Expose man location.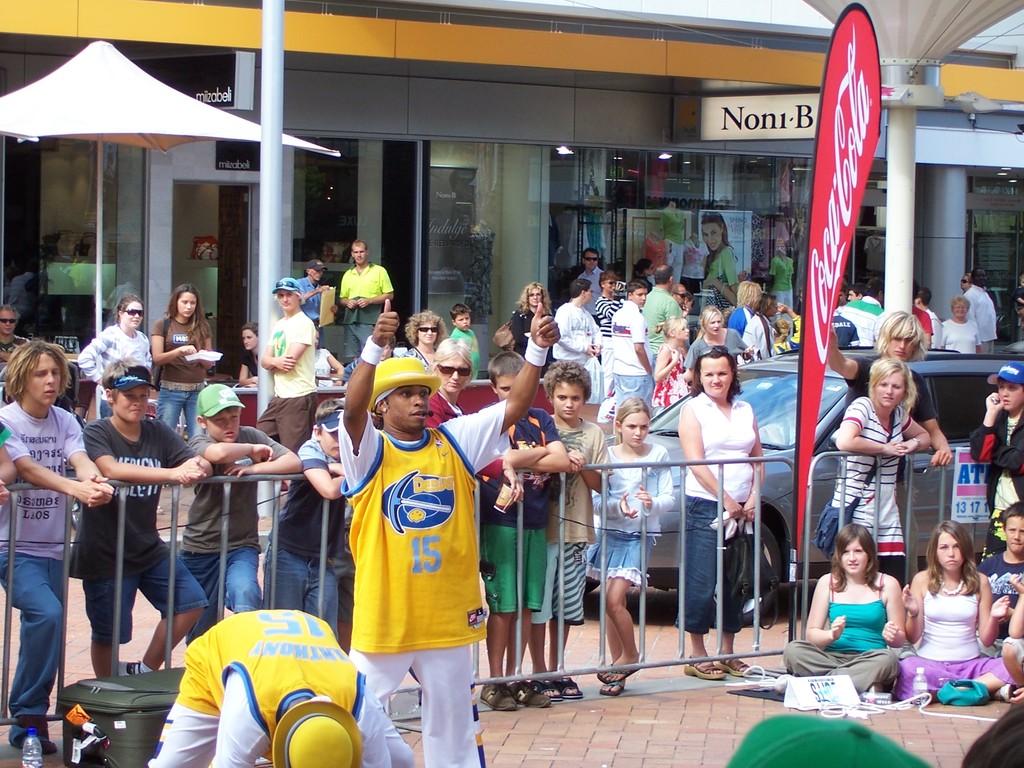
Exposed at {"left": 340, "top": 299, "right": 561, "bottom": 767}.
